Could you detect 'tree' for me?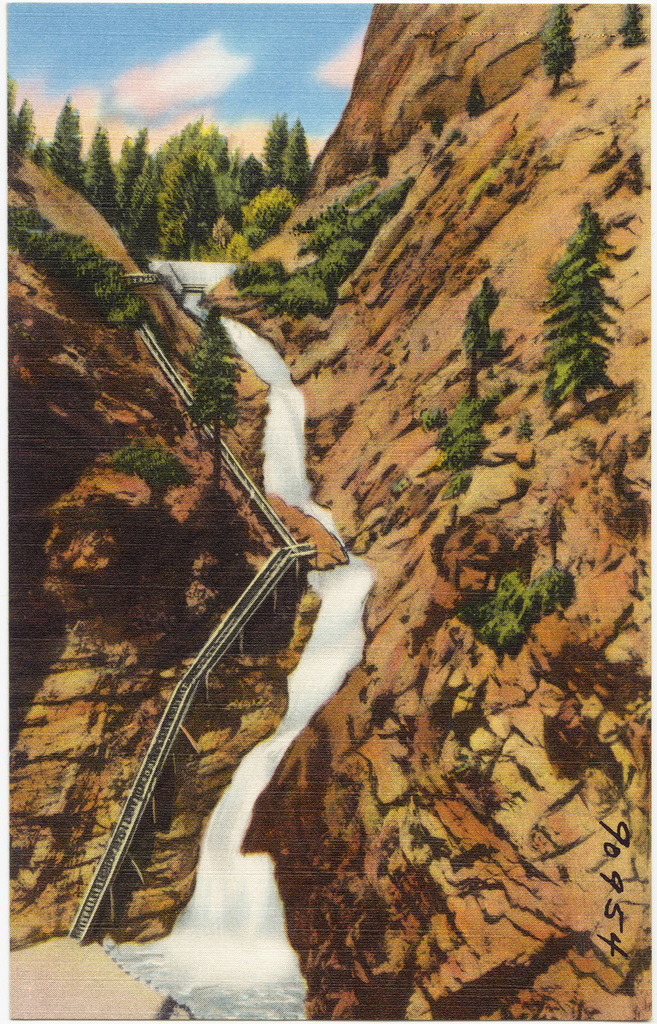
Detection result: (x1=537, y1=4, x2=577, y2=91).
